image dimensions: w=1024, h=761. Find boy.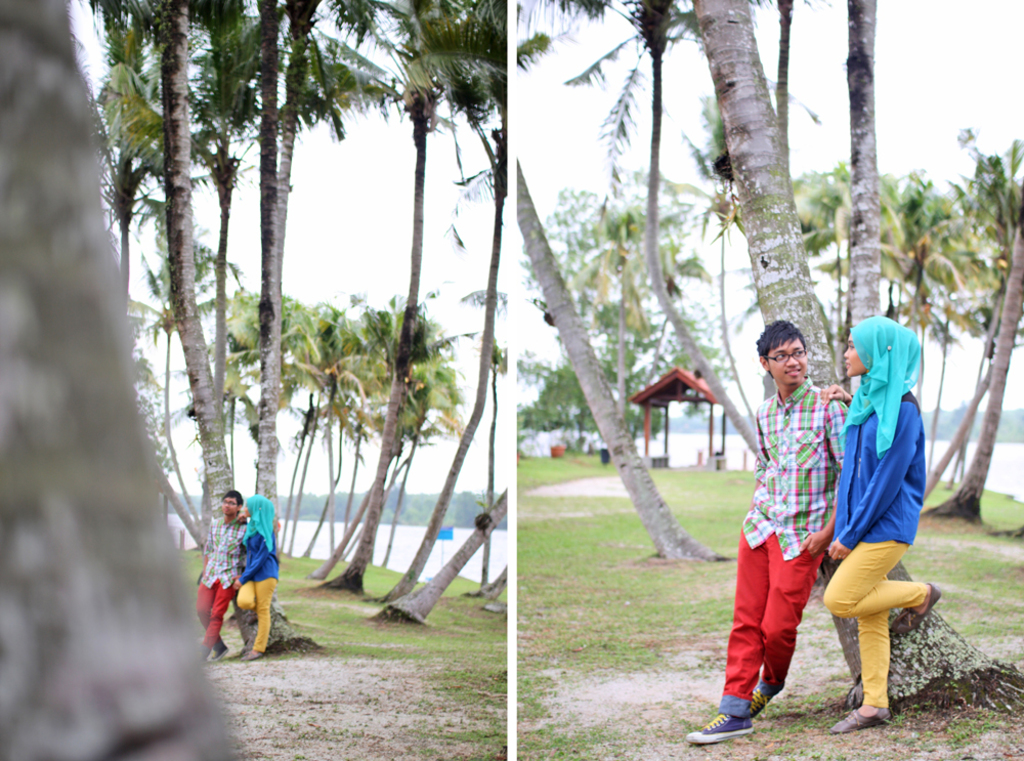
{"x1": 686, "y1": 321, "x2": 851, "y2": 748}.
